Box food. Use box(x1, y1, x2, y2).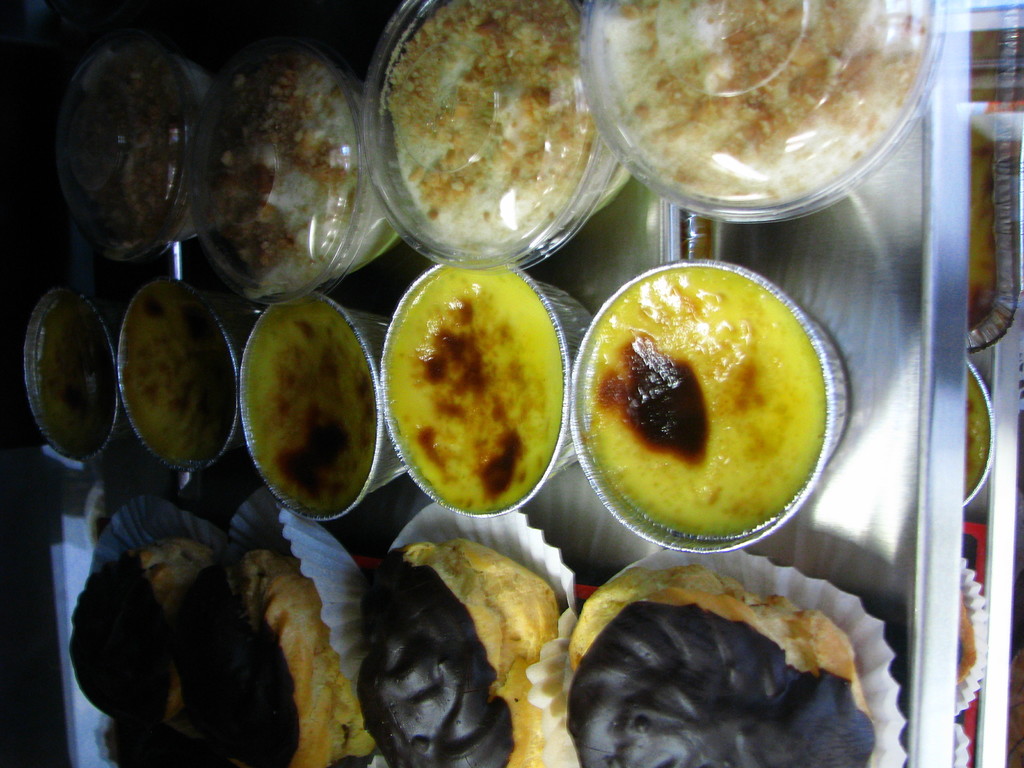
box(382, 262, 563, 512).
